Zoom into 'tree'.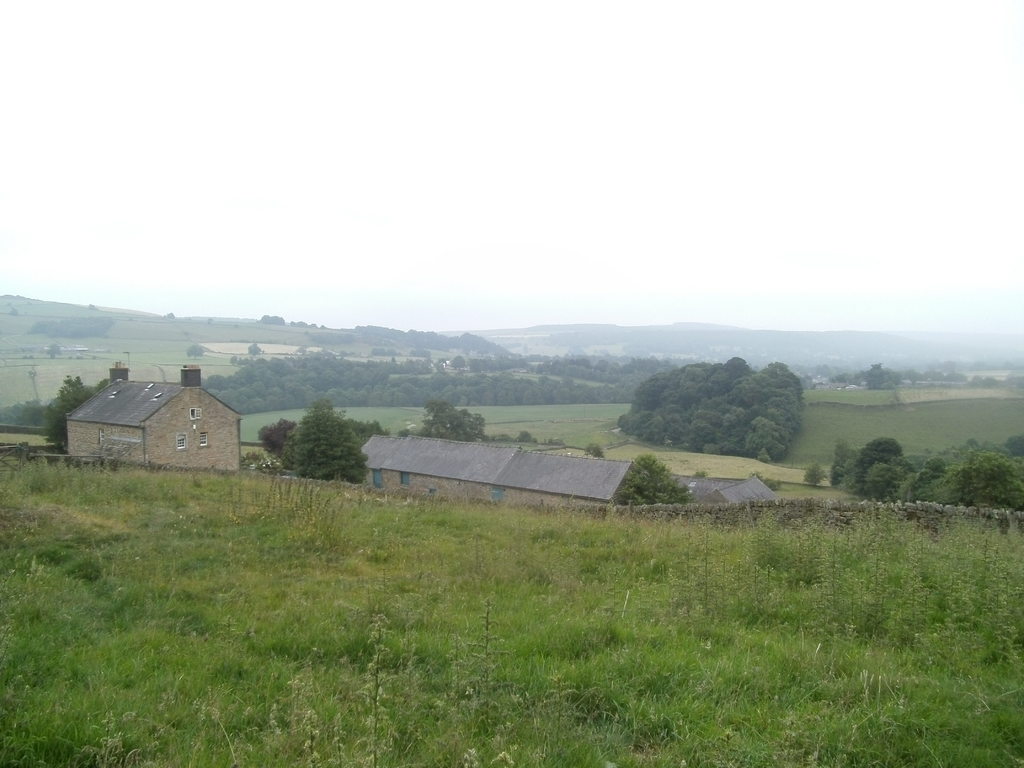
Zoom target: l=582, t=438, r=601, b=461.
